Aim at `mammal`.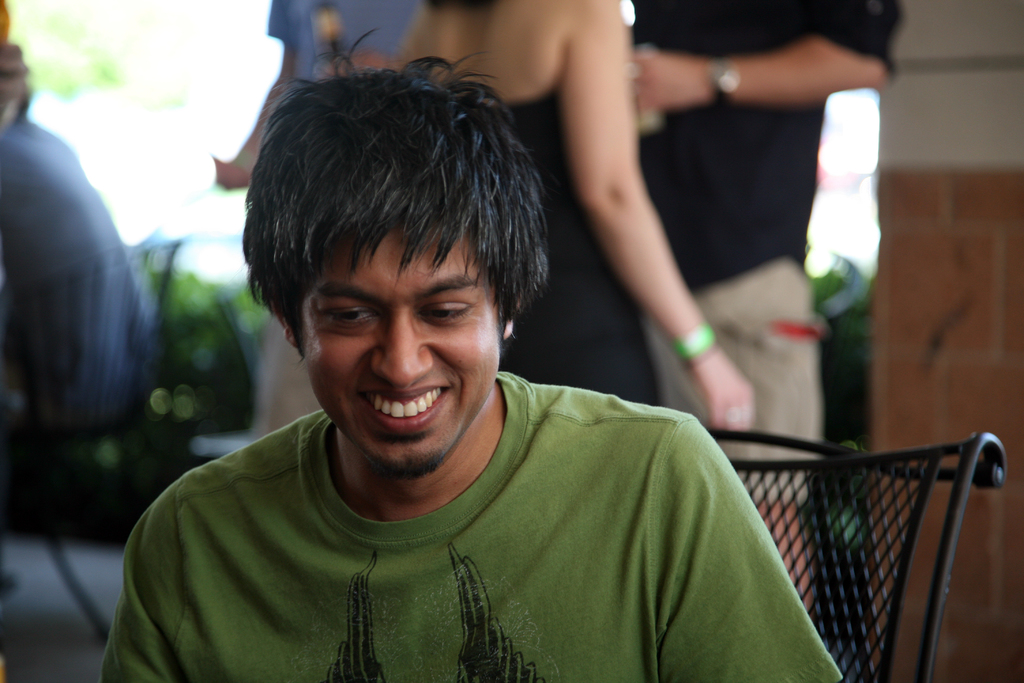
Aimed at 316 0 745 436.
